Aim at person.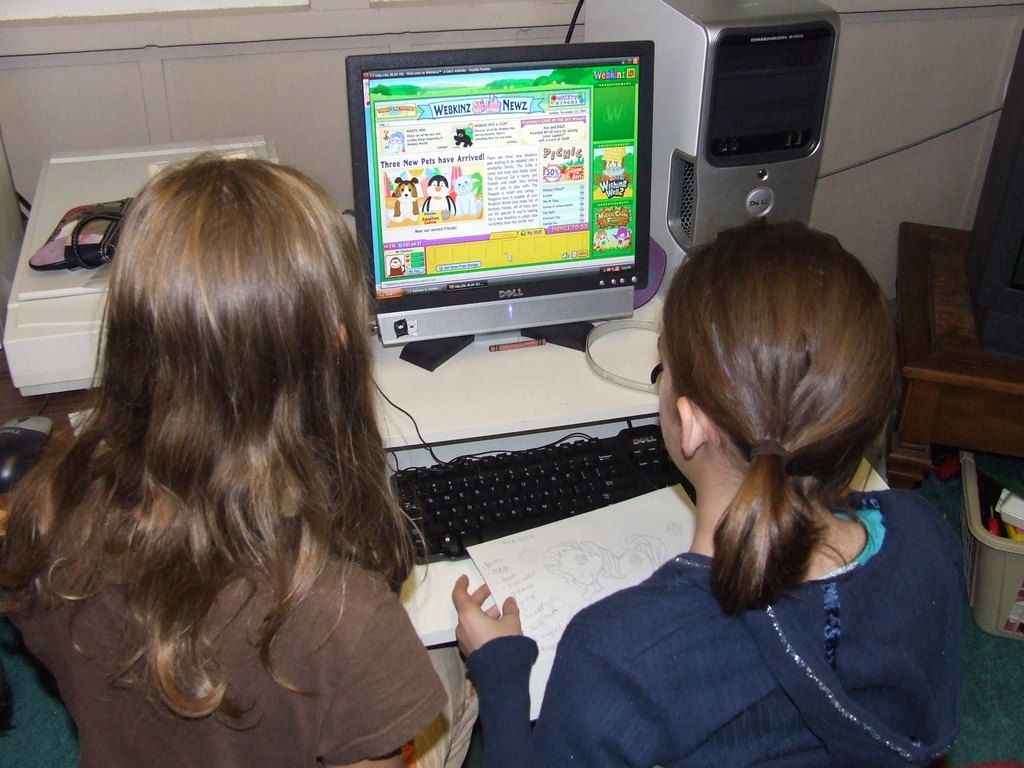
Aimed at bbox=(446, 204, 967, 767).
